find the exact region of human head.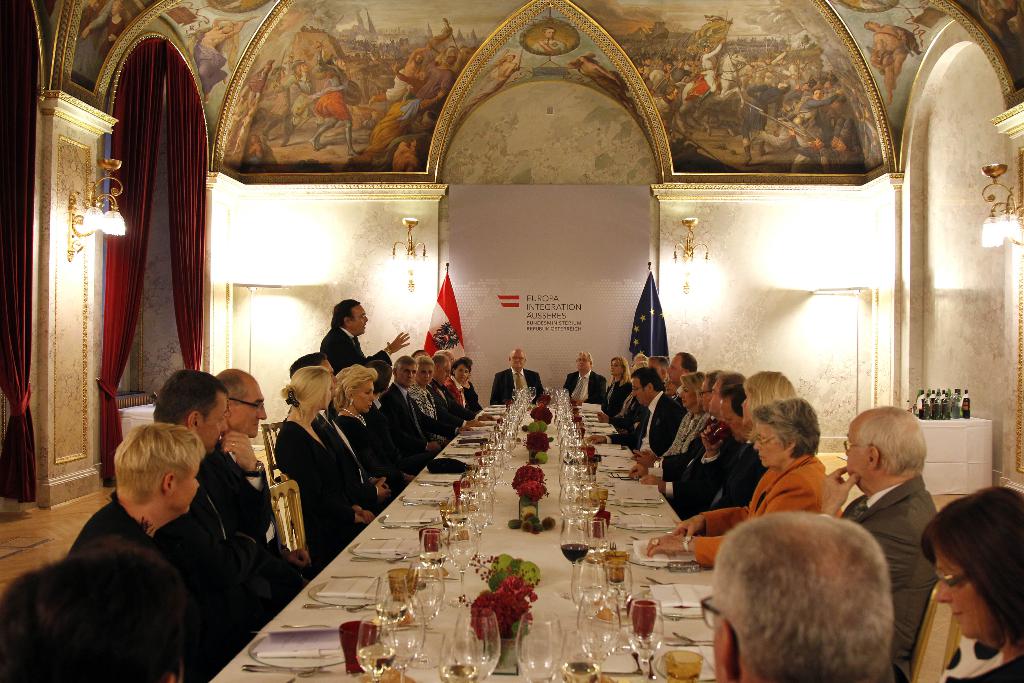
Exact region: 335, 366, 373, 415.
